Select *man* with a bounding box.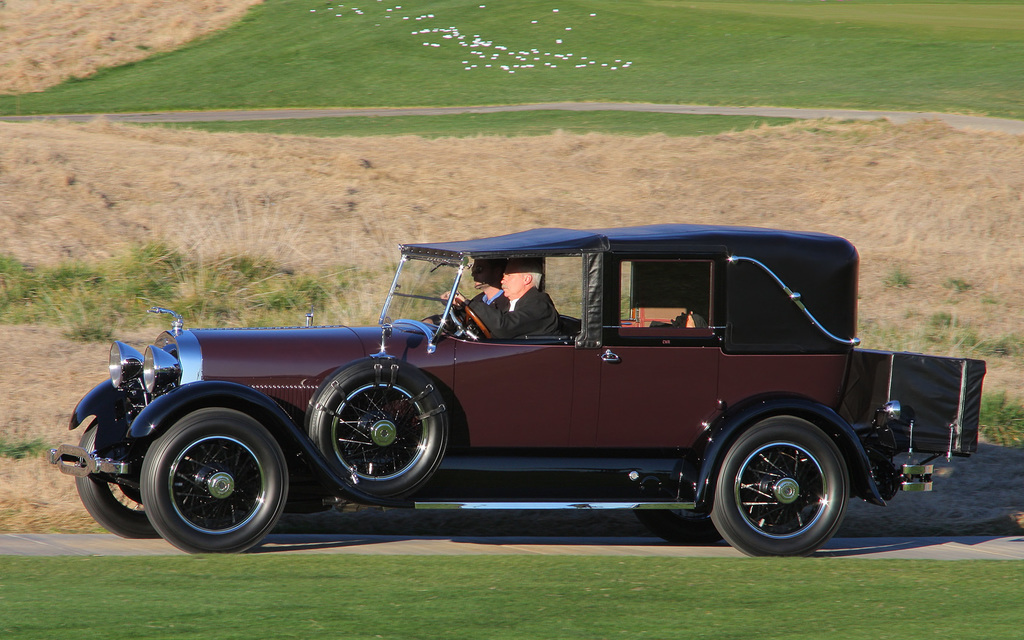
bbox=(442, 256, 559, 338).
